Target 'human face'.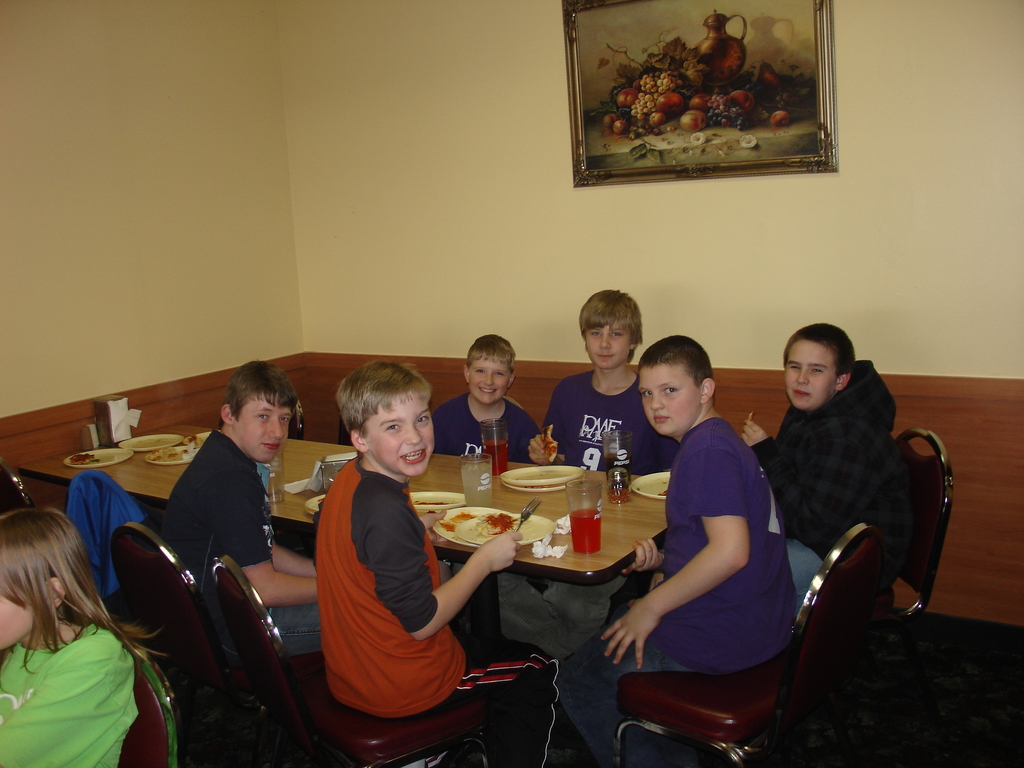
Target region: left=473, top=360, right=506, bottom=404.
